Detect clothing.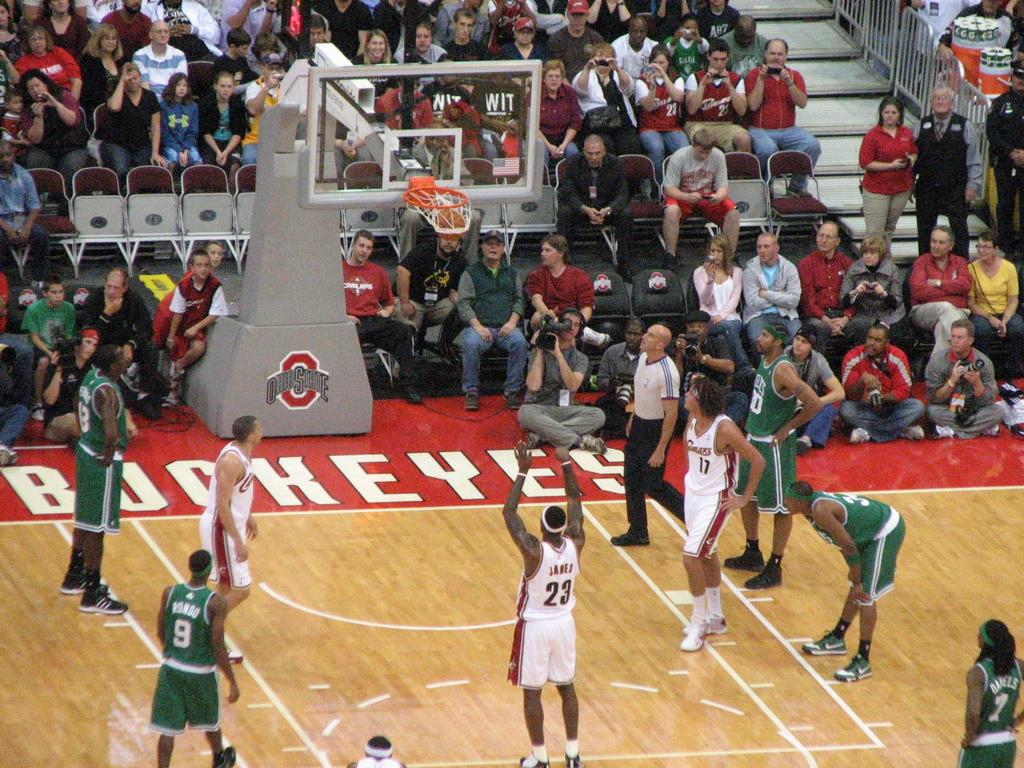
Detected at bbox=[719, 26, 773, 71].
